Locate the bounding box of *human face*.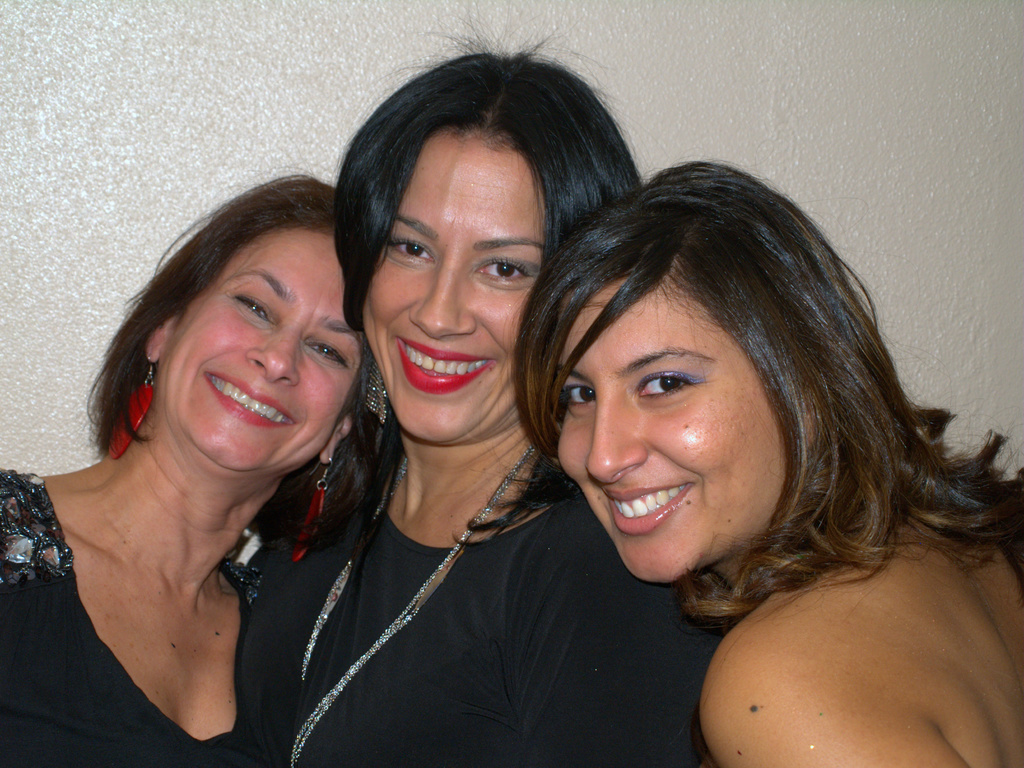
Bounding box: x1=153 y1=230 x2=362 y2=477.
